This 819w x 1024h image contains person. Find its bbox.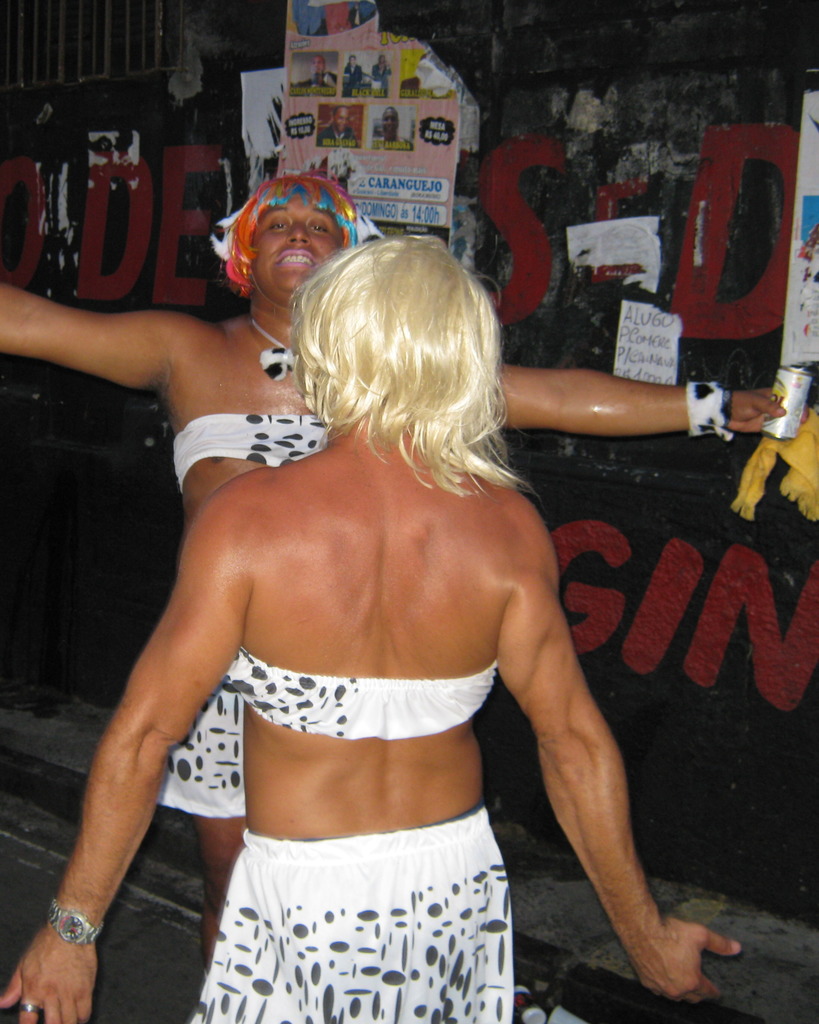
[0,174,781,942].
